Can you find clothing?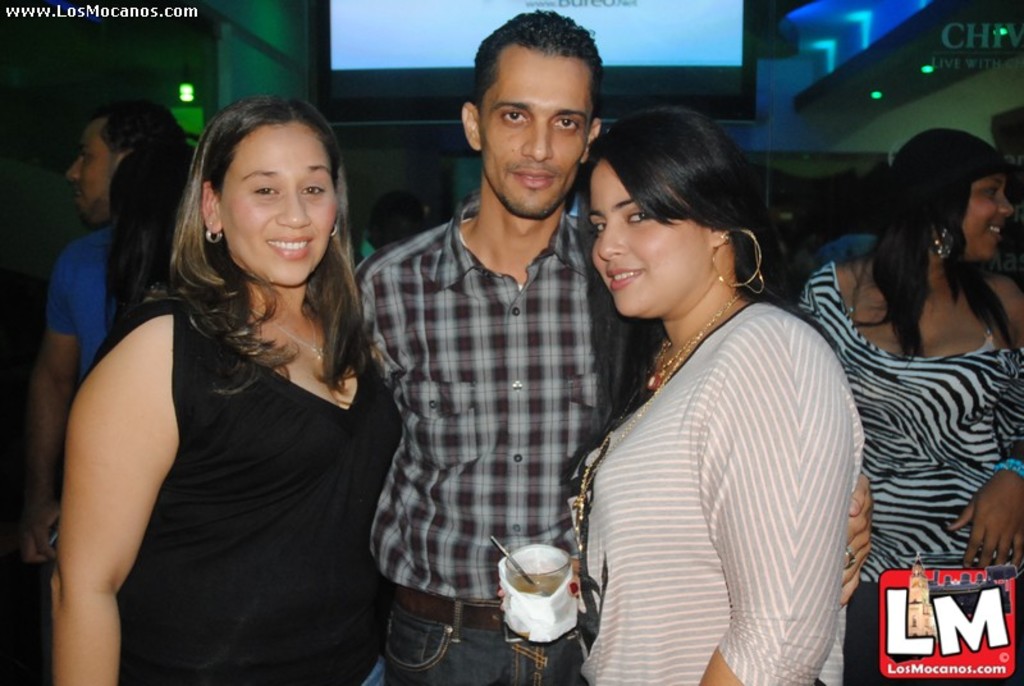
Yes, bounding box: bbox(96, 298, 396, 676).
